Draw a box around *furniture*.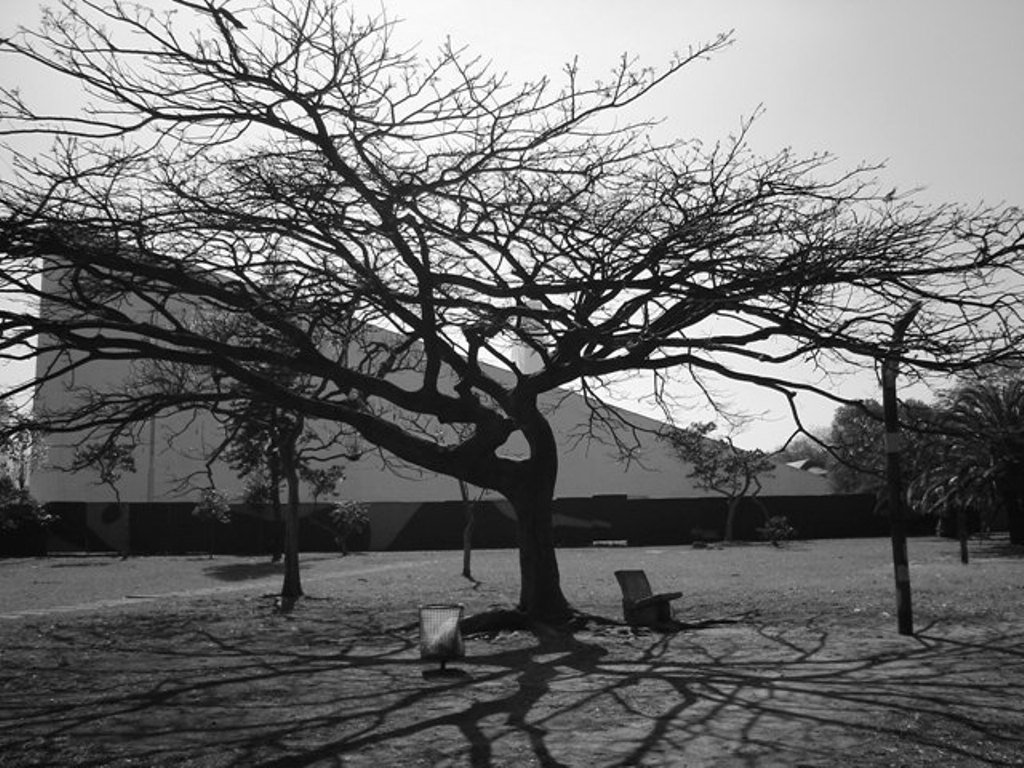
<bbox>616, 570, 684, 634</bbox>.
